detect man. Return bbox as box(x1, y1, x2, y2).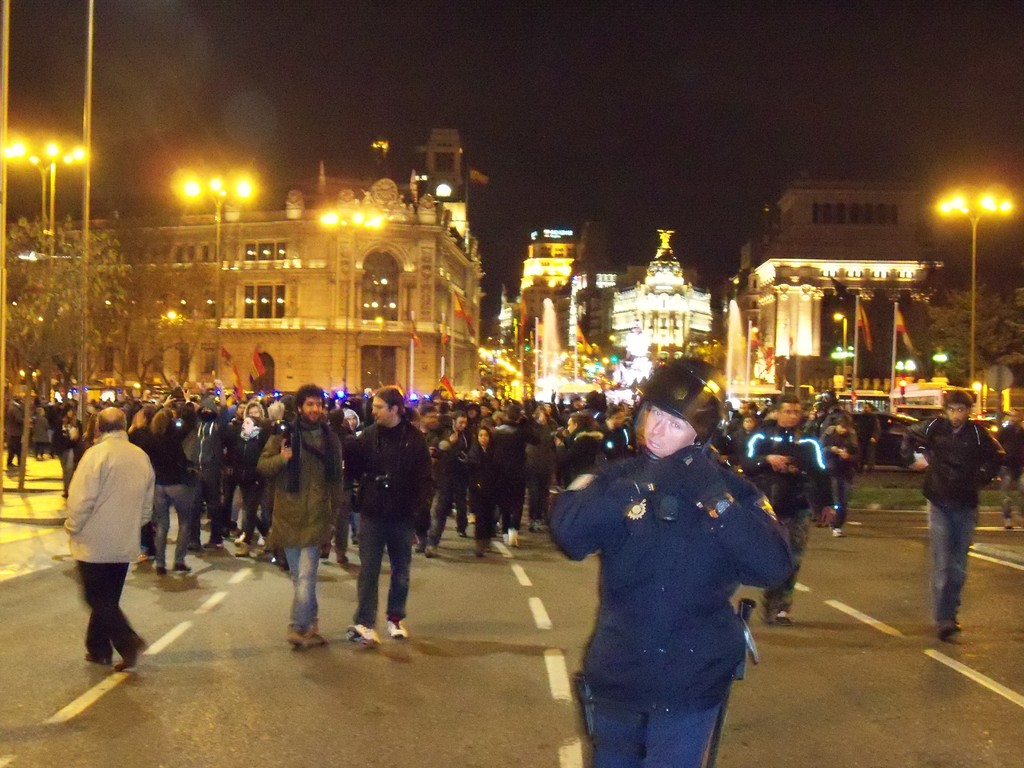
box(742, 398, 849, 621).
